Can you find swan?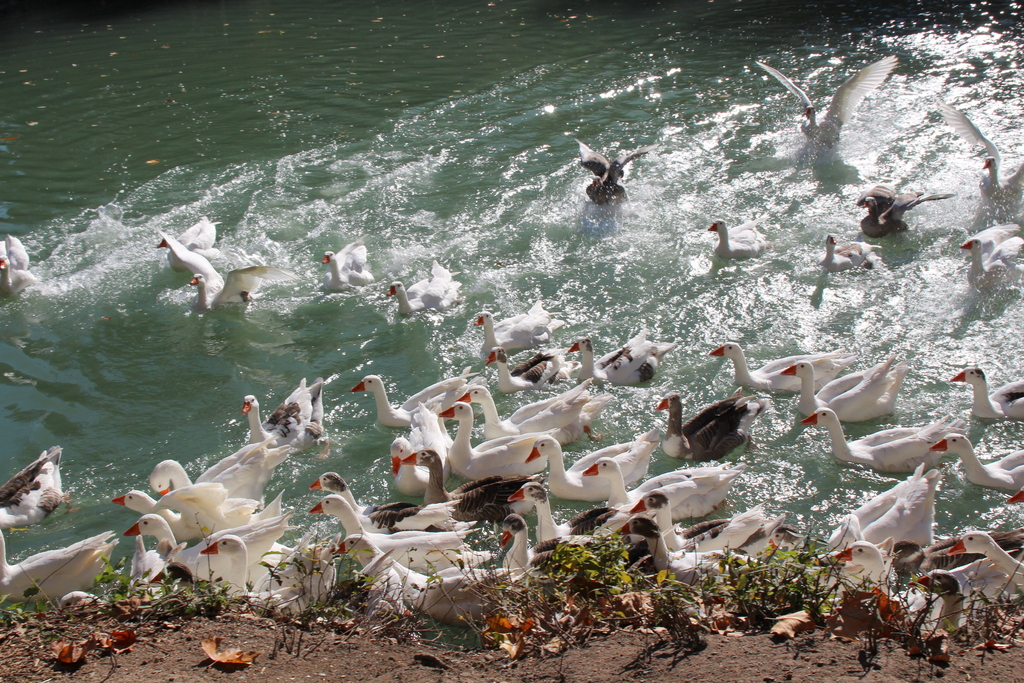
Yes, bounding box: rect(811, 231, 884, 277).
